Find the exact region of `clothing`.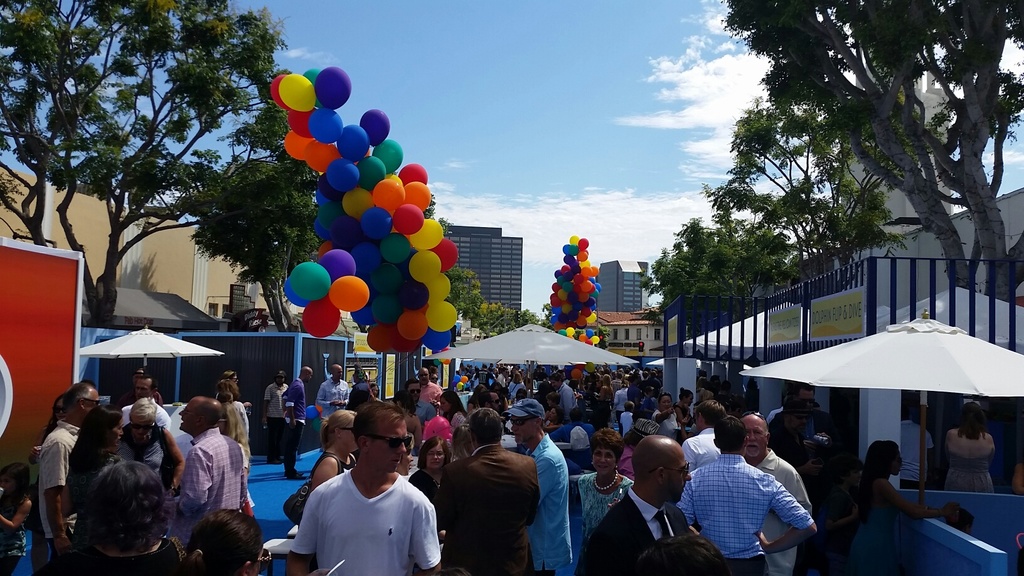
Exact region: bbox(945, 428, 997, 497).
